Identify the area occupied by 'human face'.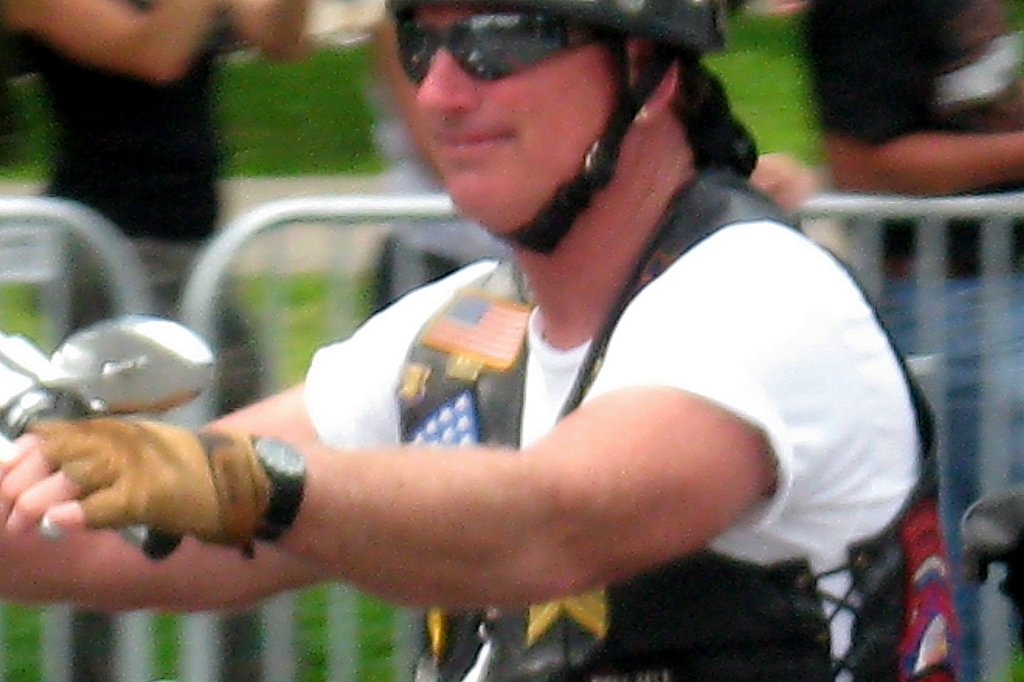
Area: locate(399, 3, 619, 224).
